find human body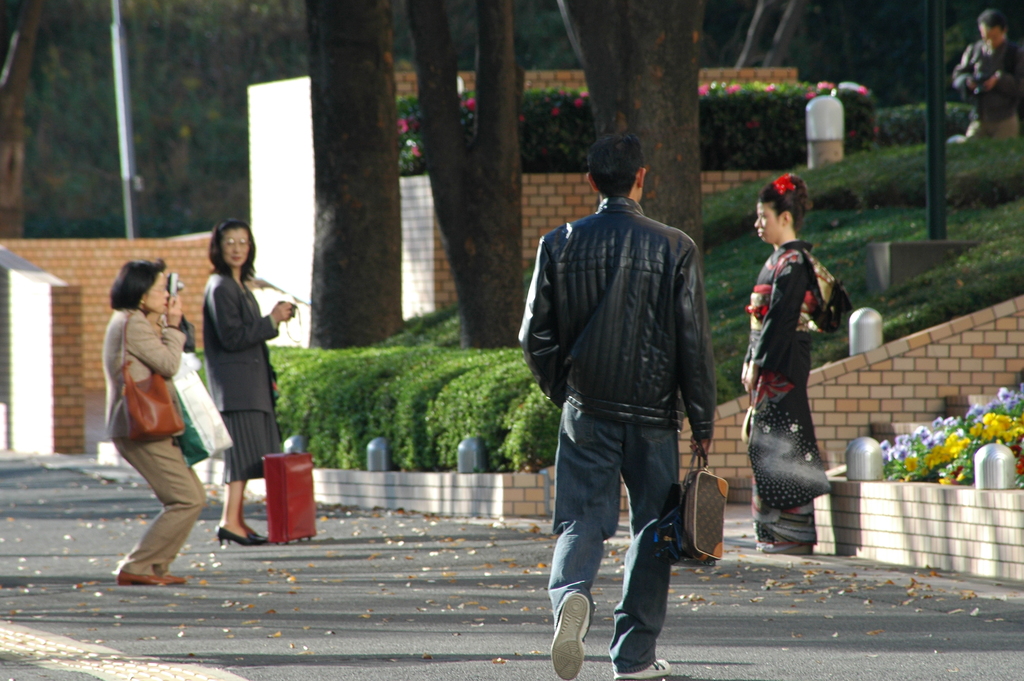
bbox=(517, 200, 721, 680)
